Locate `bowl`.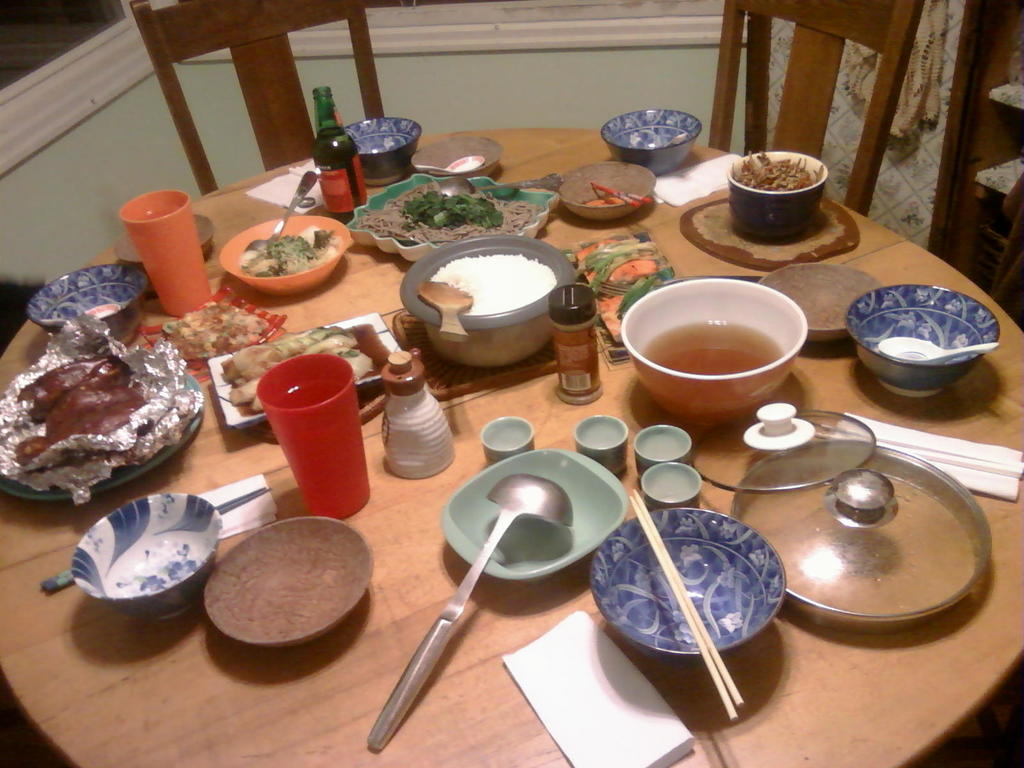
Bounding box: box=[728, 148, 827, 237].
